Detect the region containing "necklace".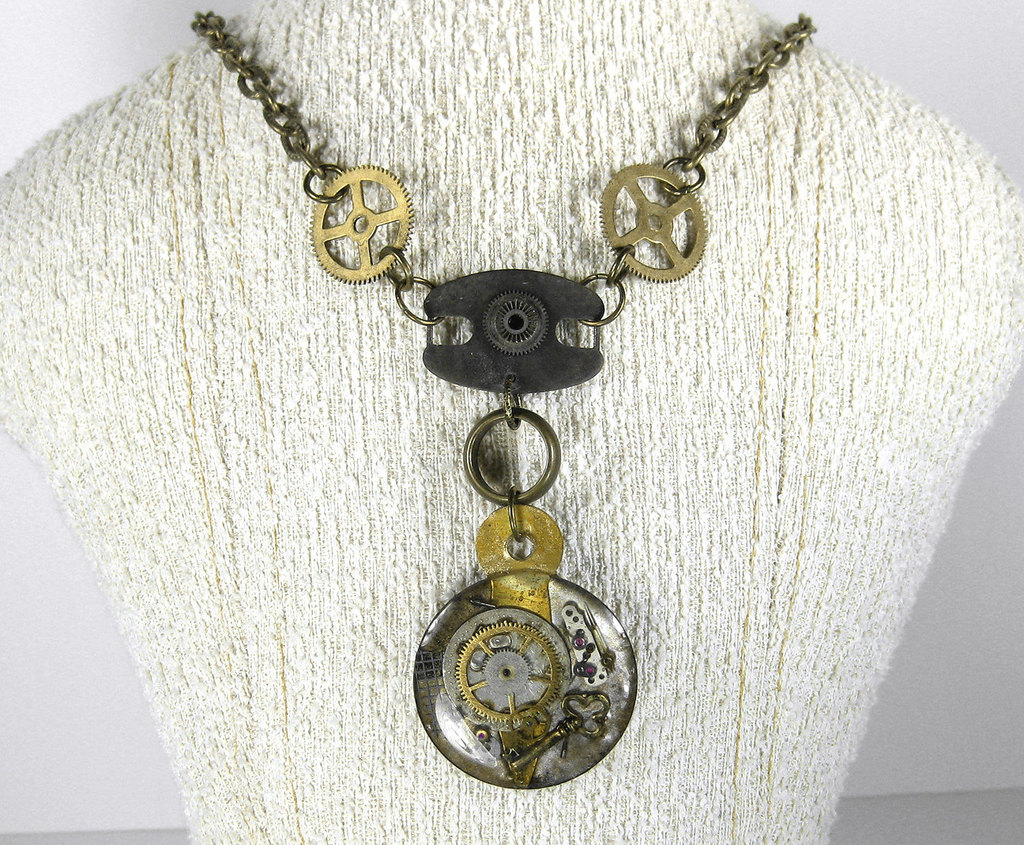
bbox=(141, 0, 876, 758).
